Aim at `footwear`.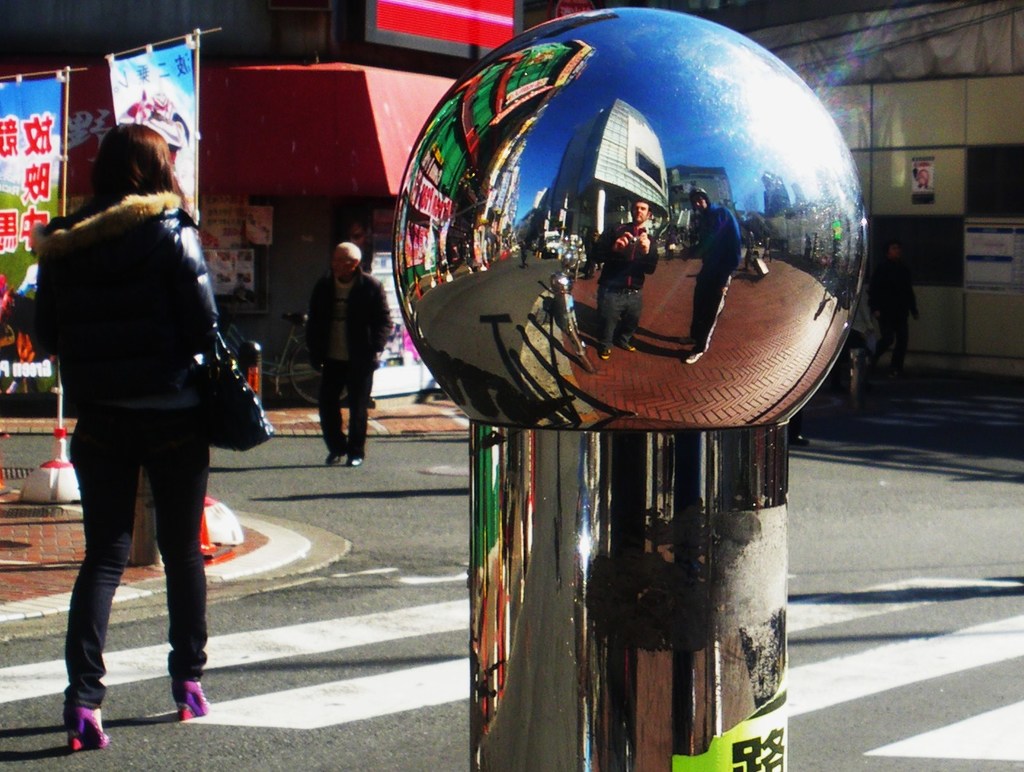
Aimed at l=320, t=451, r=341, b=463.
